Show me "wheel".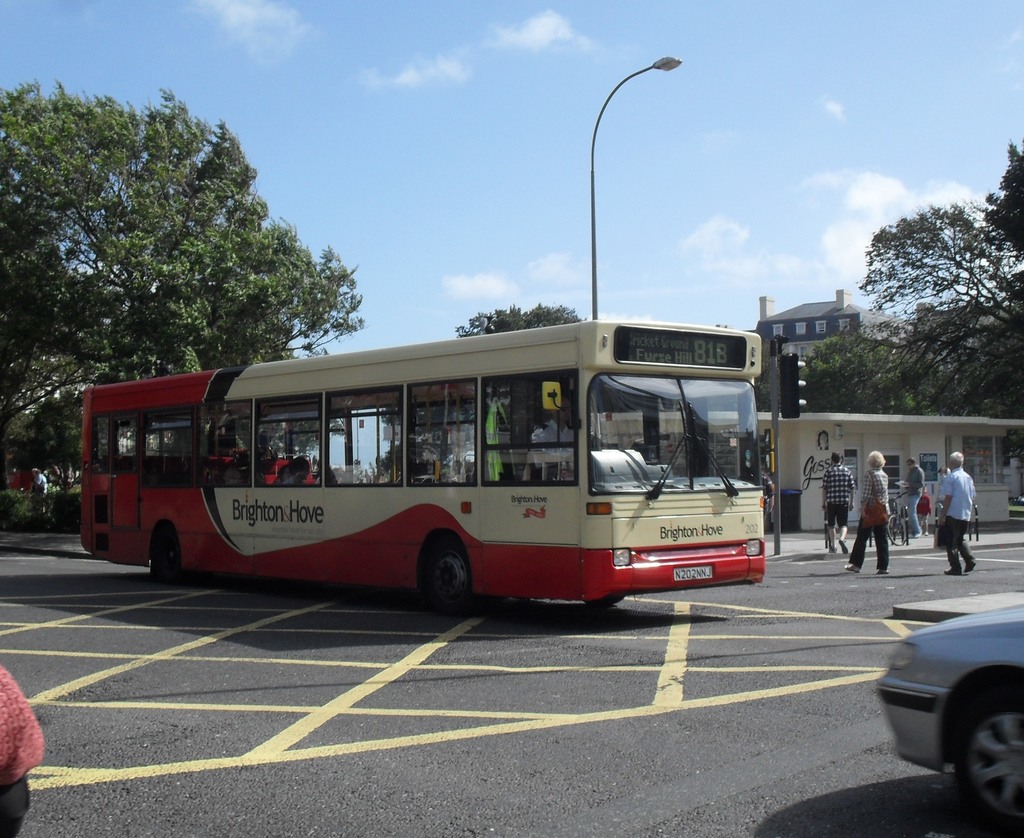
"wheel" is here: detection(154, 538, 182, 584).
